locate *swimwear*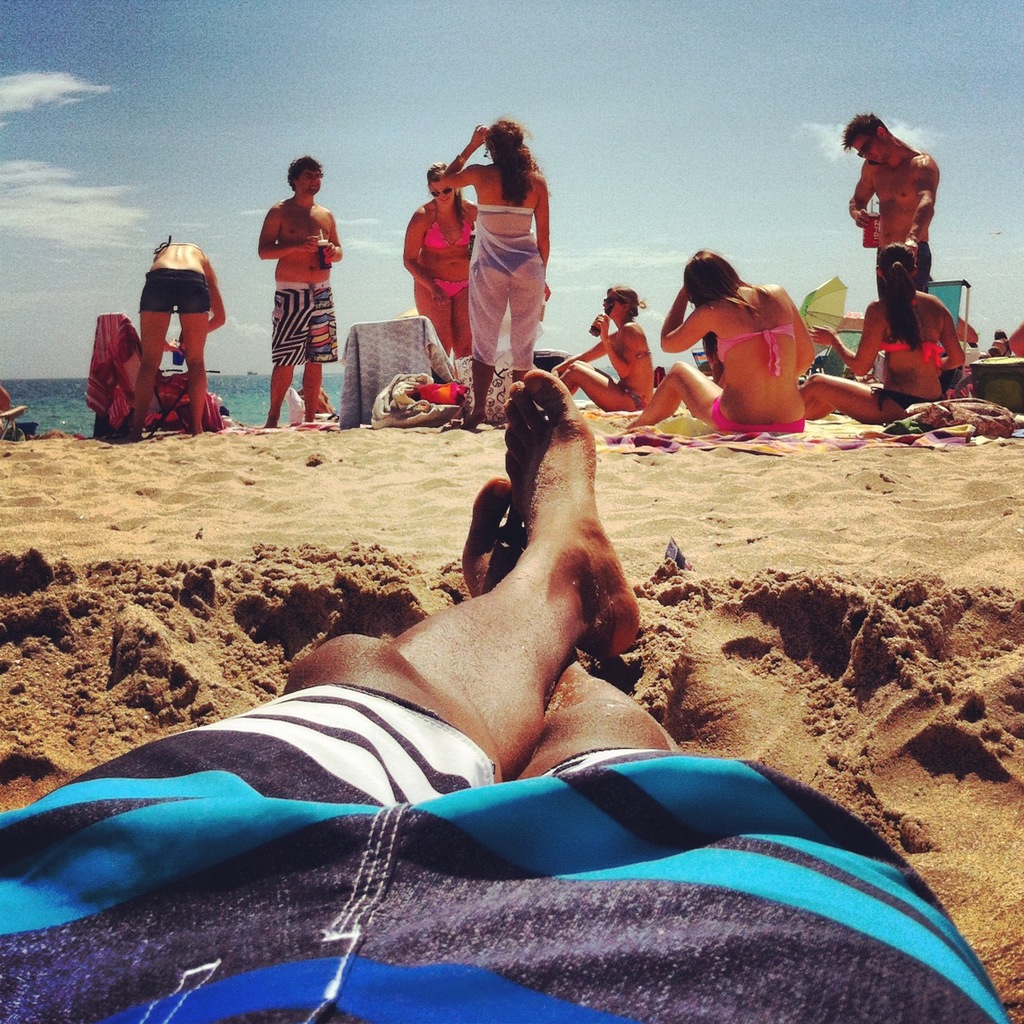
(left=718, top=321, right=792, bottom=376)
